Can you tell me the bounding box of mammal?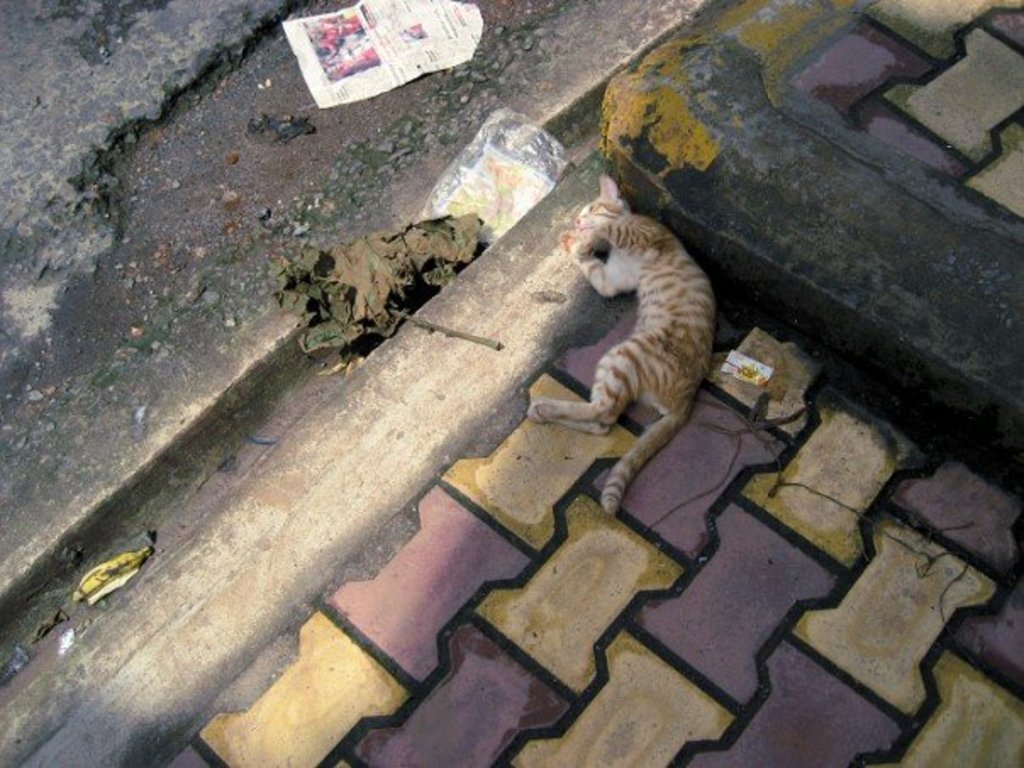
554:195:719:470.
